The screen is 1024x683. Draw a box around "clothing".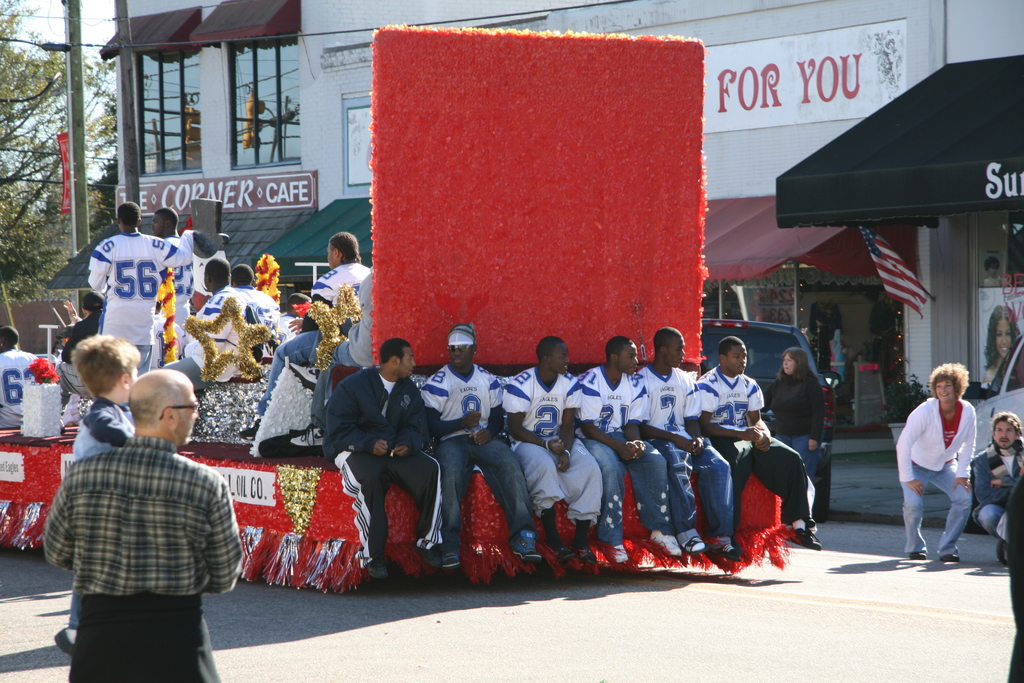
49/416/246/659.
